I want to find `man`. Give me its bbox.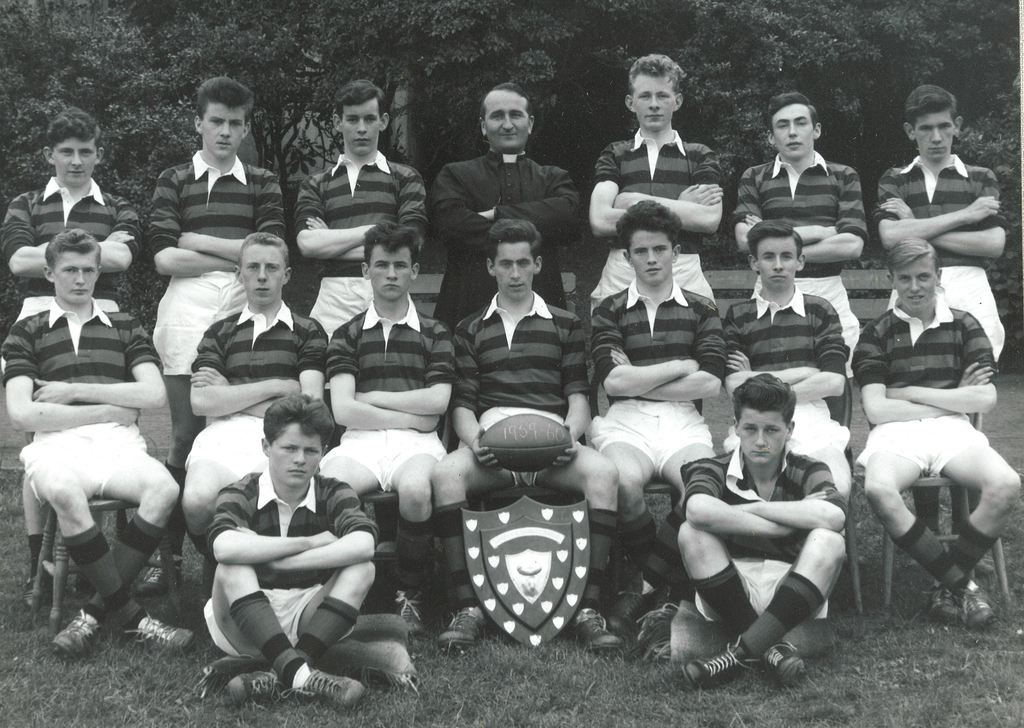
(149, 76, 289, 466).
